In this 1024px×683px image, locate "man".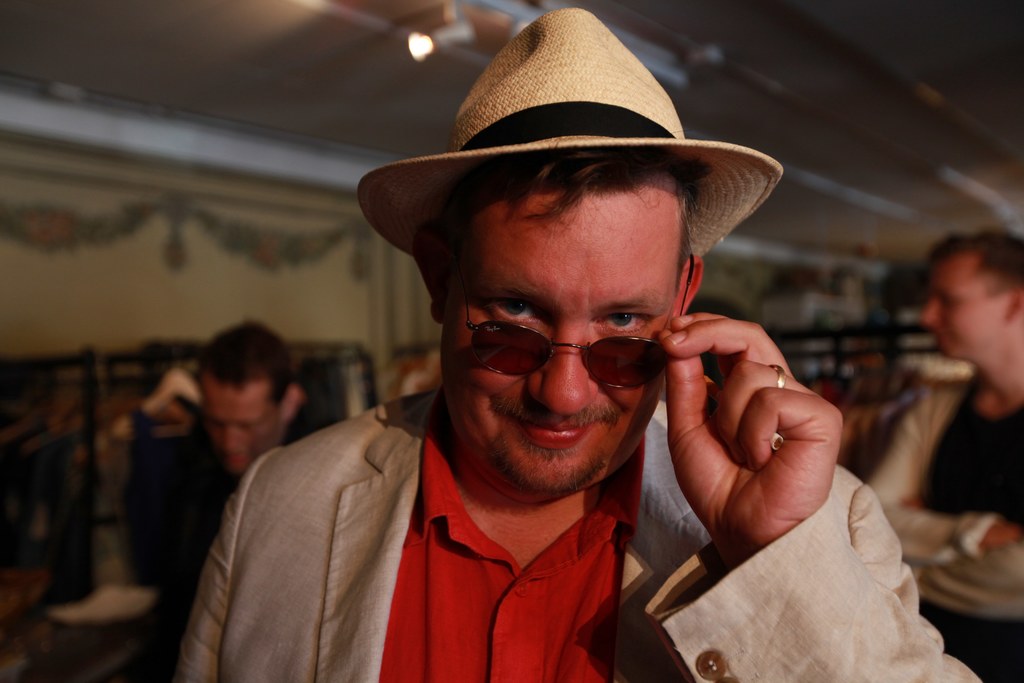
Bounding box: pyautogui.locateOnScreen(876, 229, 1023, 682).
